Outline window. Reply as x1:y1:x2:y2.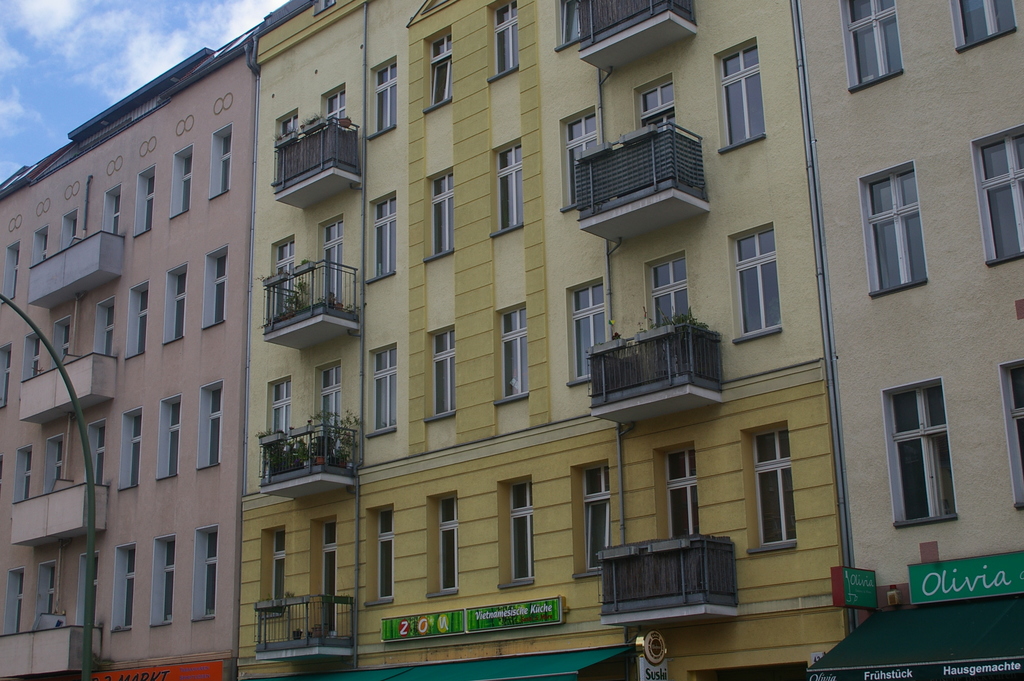
423:490:458:595.
